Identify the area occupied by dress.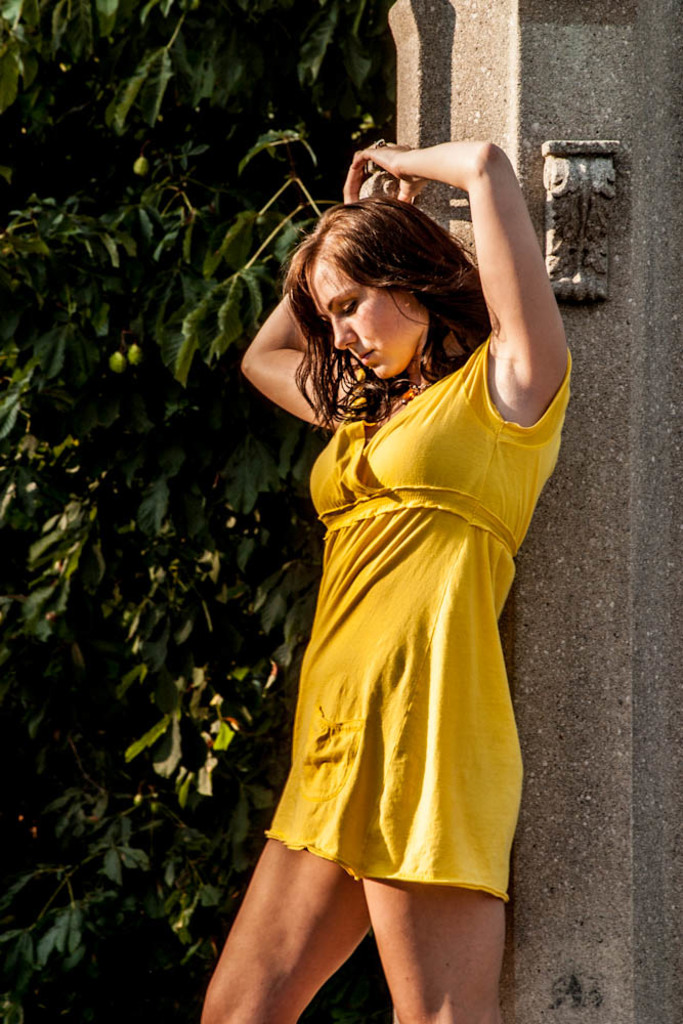
Area: detection(249, 357, 577, 899).
